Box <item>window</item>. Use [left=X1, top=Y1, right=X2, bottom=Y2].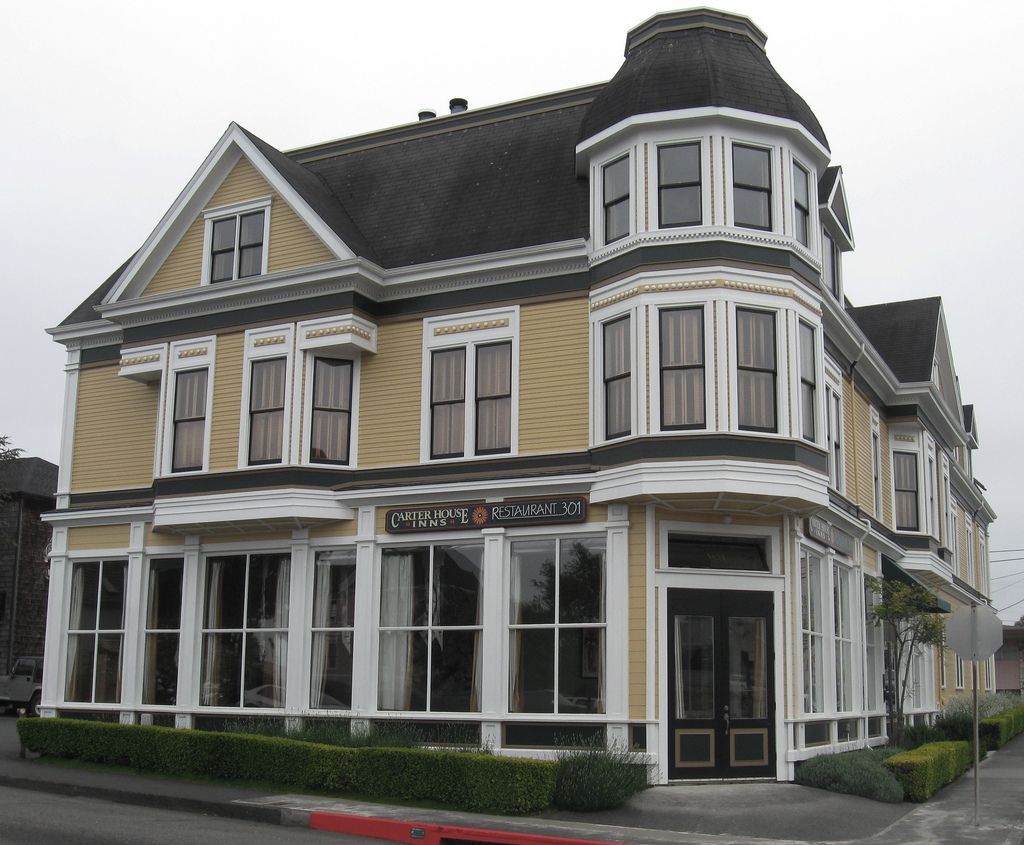
[left=794, top=318, right=819, bottom=441].
